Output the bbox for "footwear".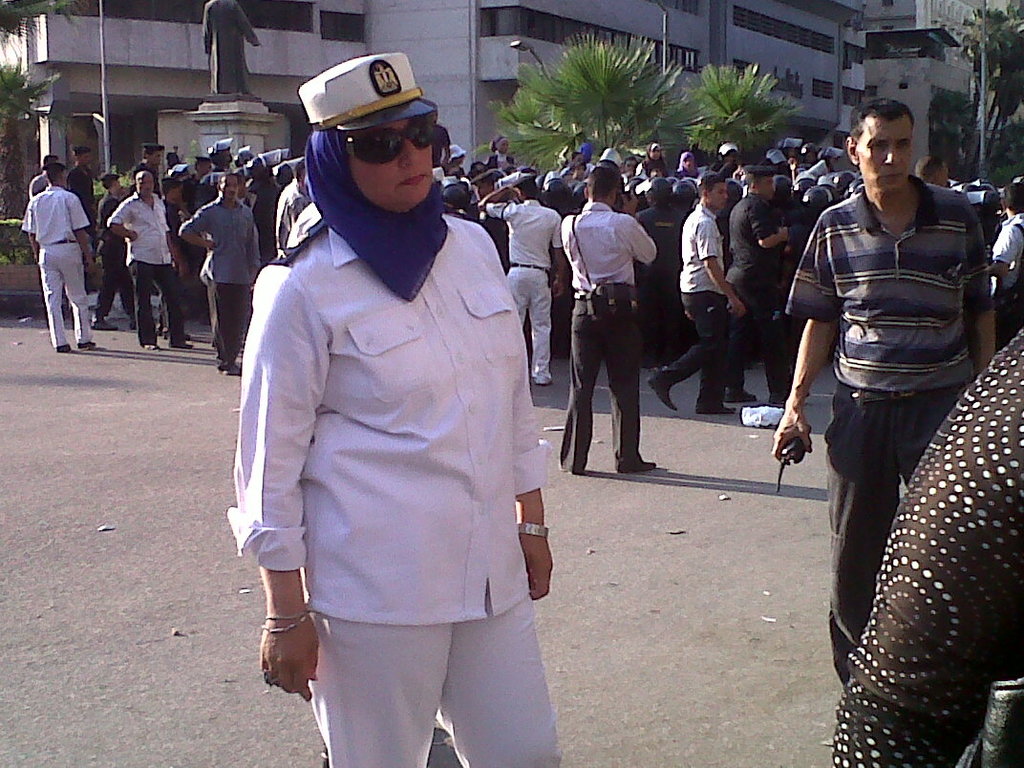
[x1=643, y1=373, x2=672, y2=412].
